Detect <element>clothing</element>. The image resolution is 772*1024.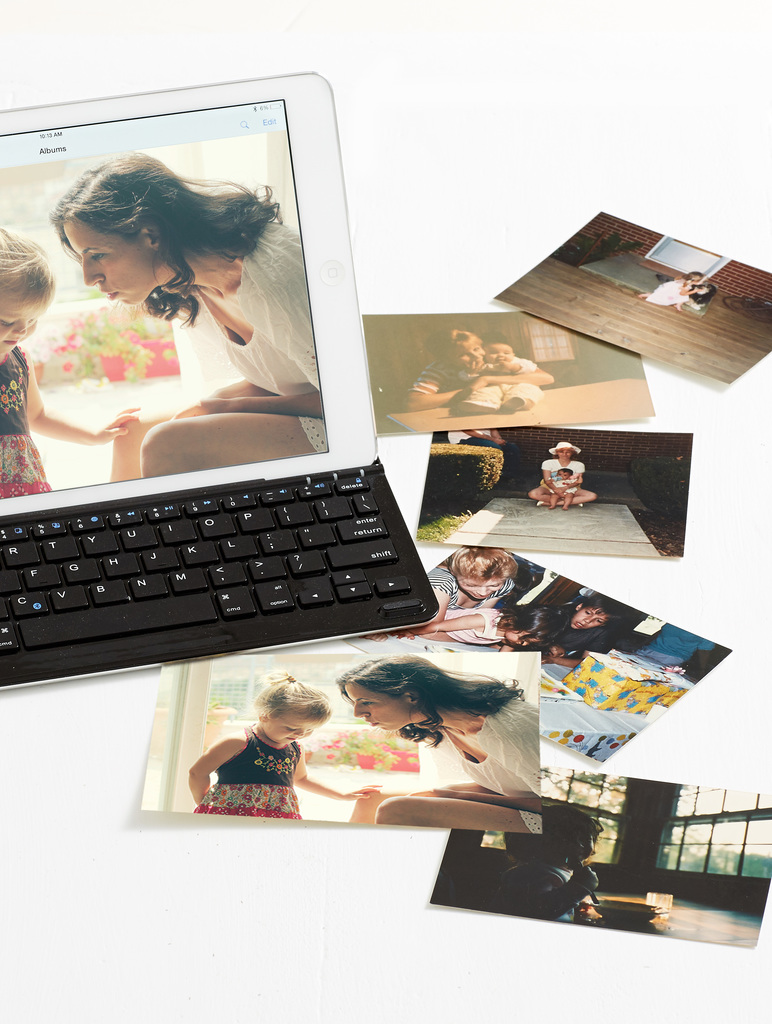
[495,856,578,924].
